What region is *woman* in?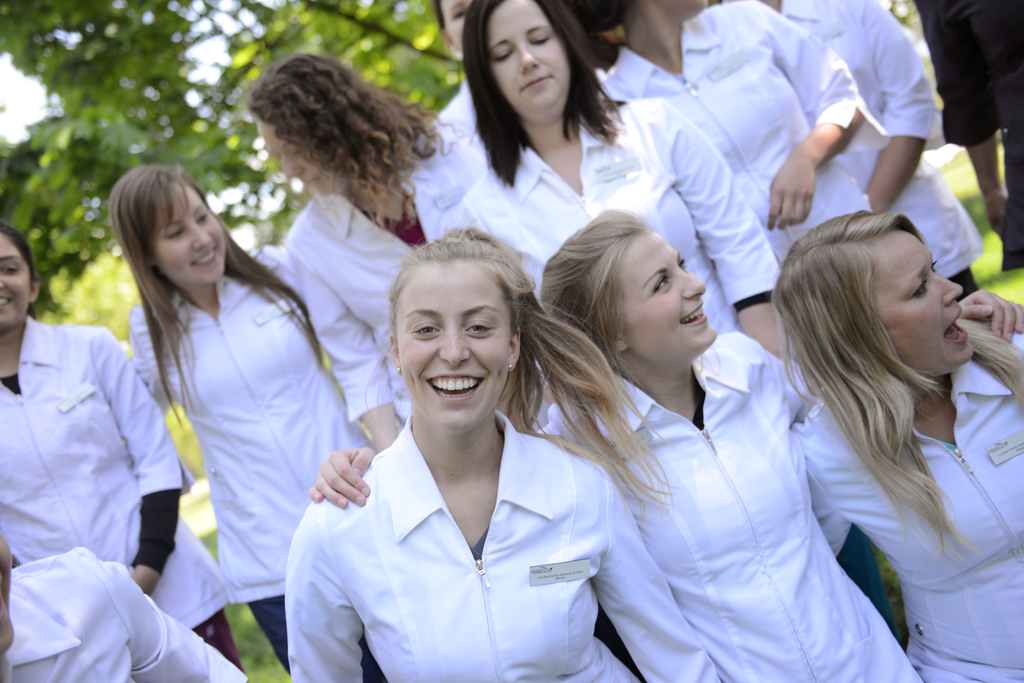
detection(451, 0, 785, 383).
